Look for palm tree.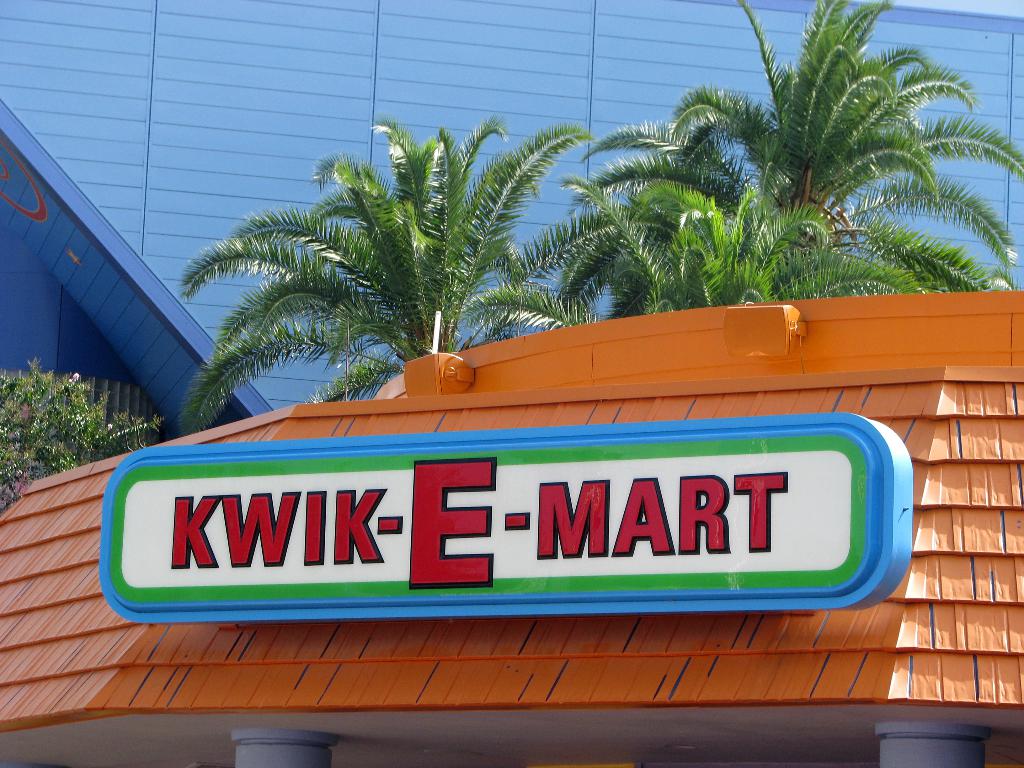
Found: x1=159, y1=150, x2=604, y2=426.
